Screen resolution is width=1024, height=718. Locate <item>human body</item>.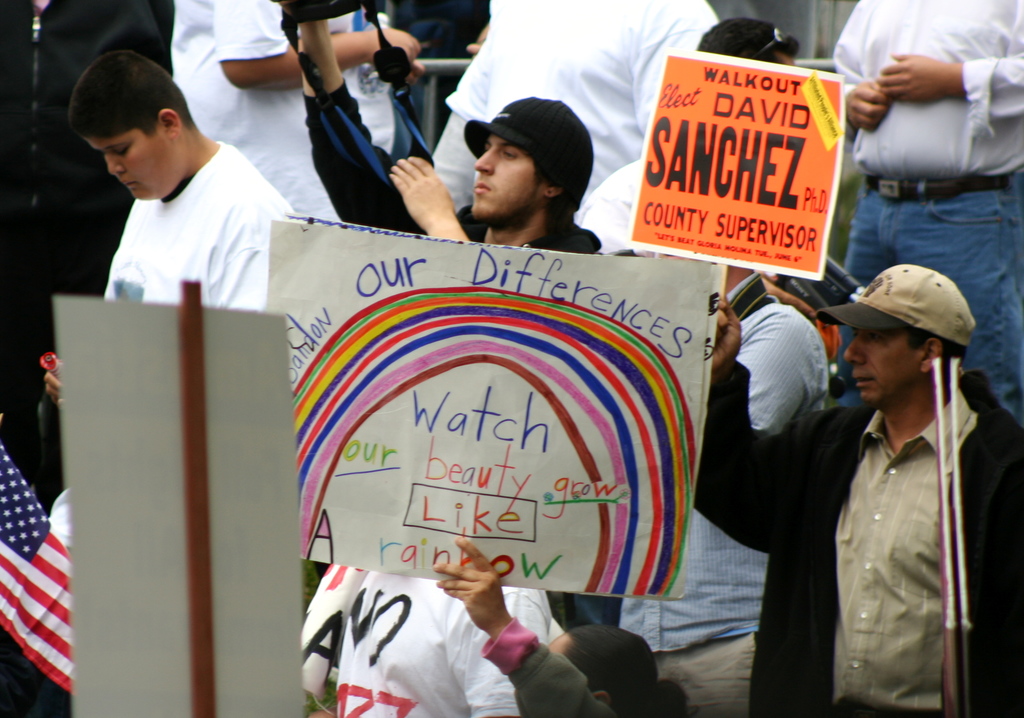
<region>435, 535, 684, 717</region>.
